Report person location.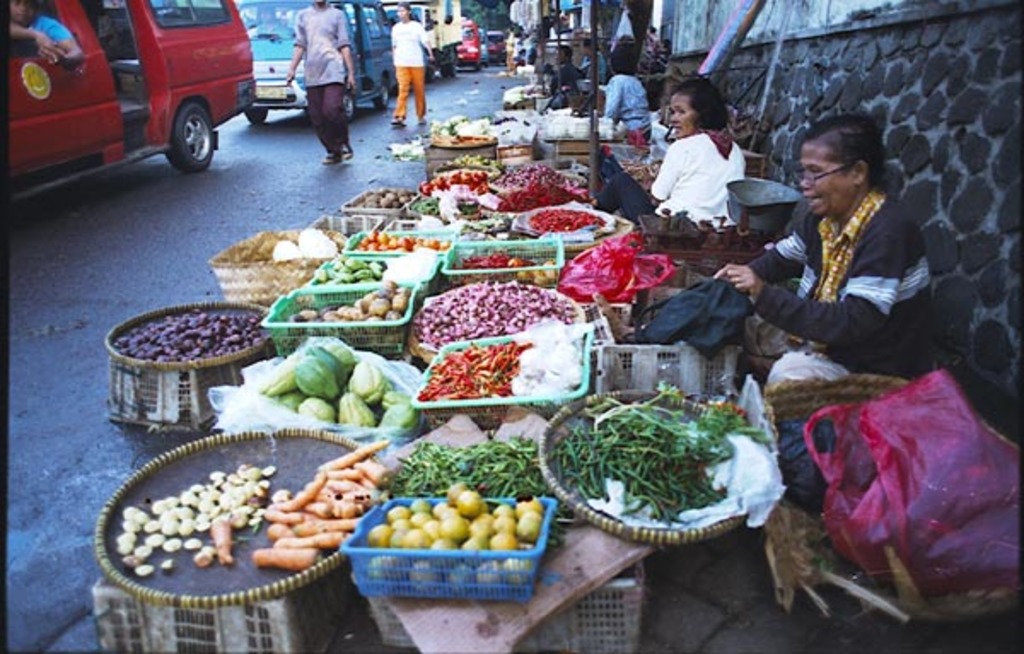
Report: [707,109,940,382].
